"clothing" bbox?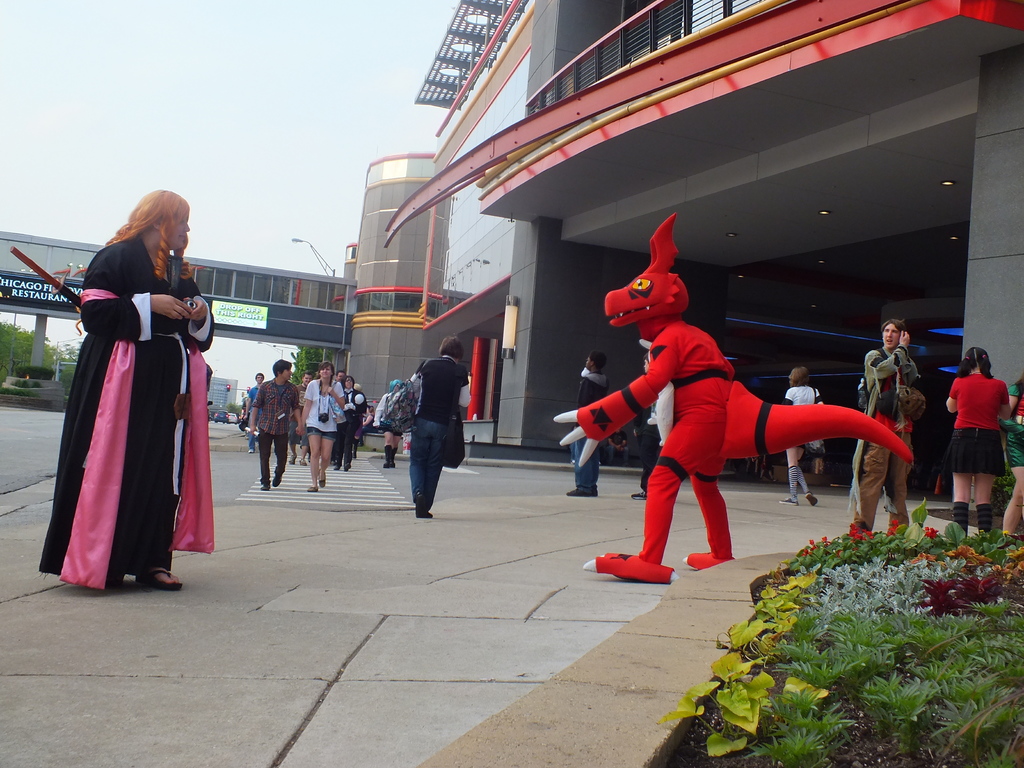
bbox=[341, 387, 366, 468]
